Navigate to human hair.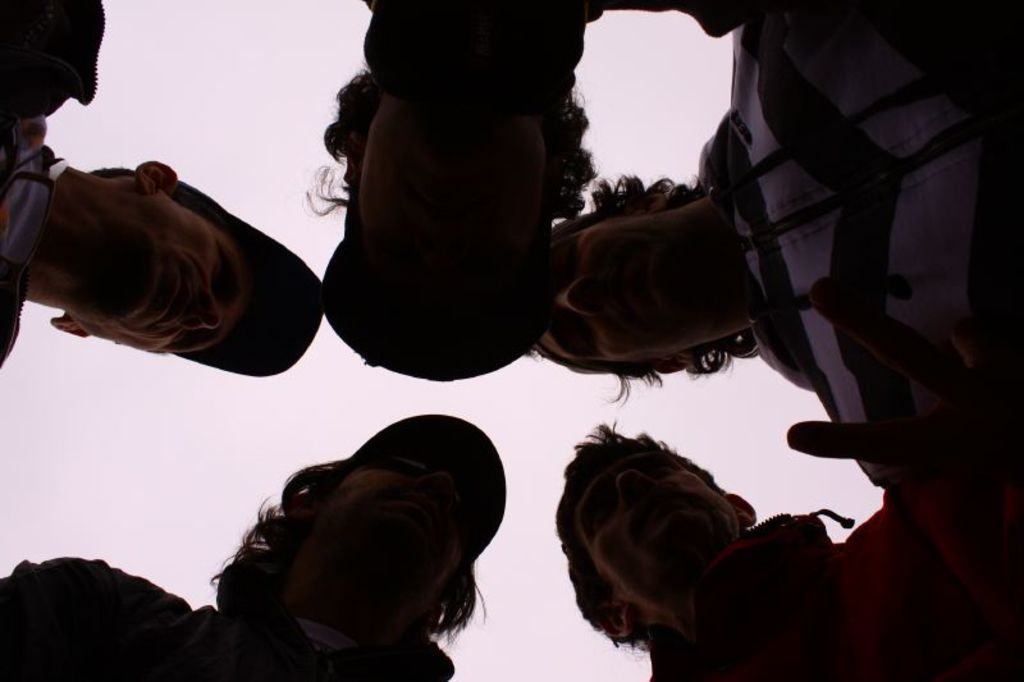
Navigation target: 525, 173, 764, 415.
